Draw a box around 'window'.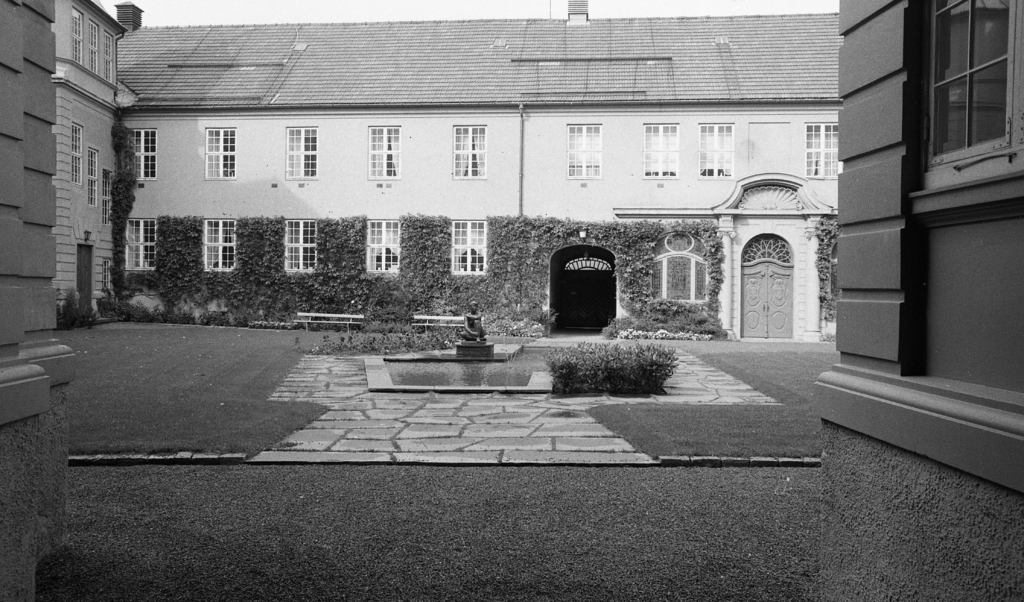
bbox=(446, 215, 485, 274).
